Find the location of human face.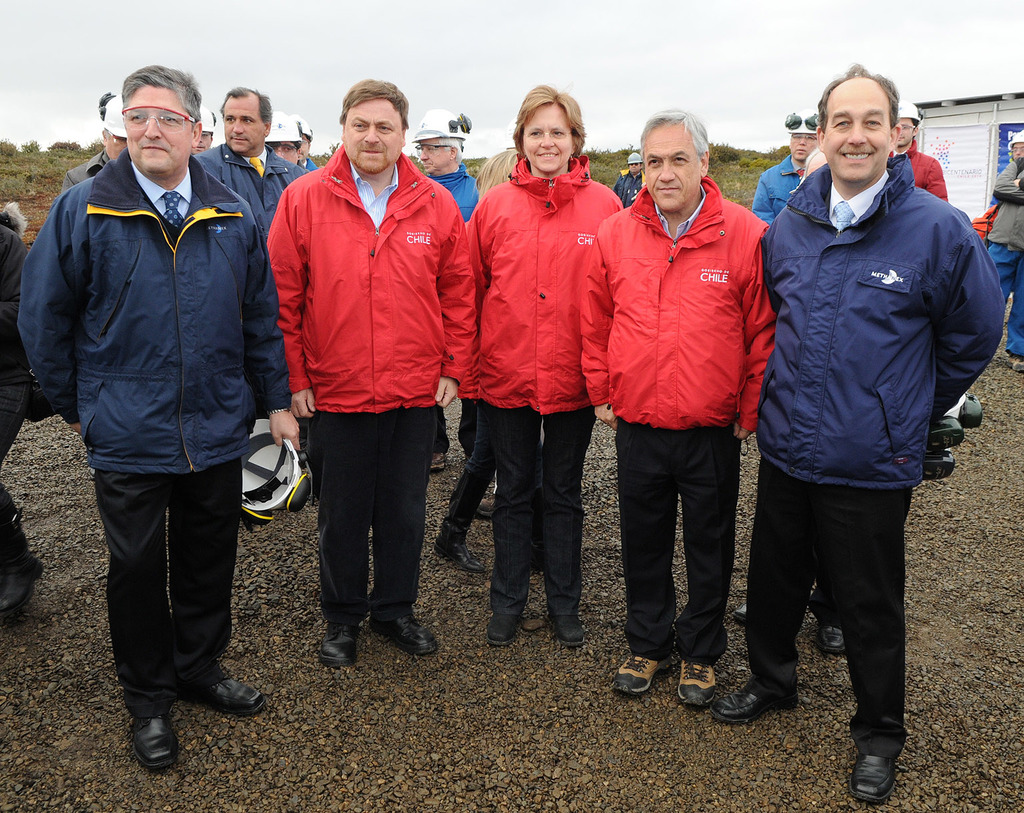
Location: detection(629, 163, 639, 171).
